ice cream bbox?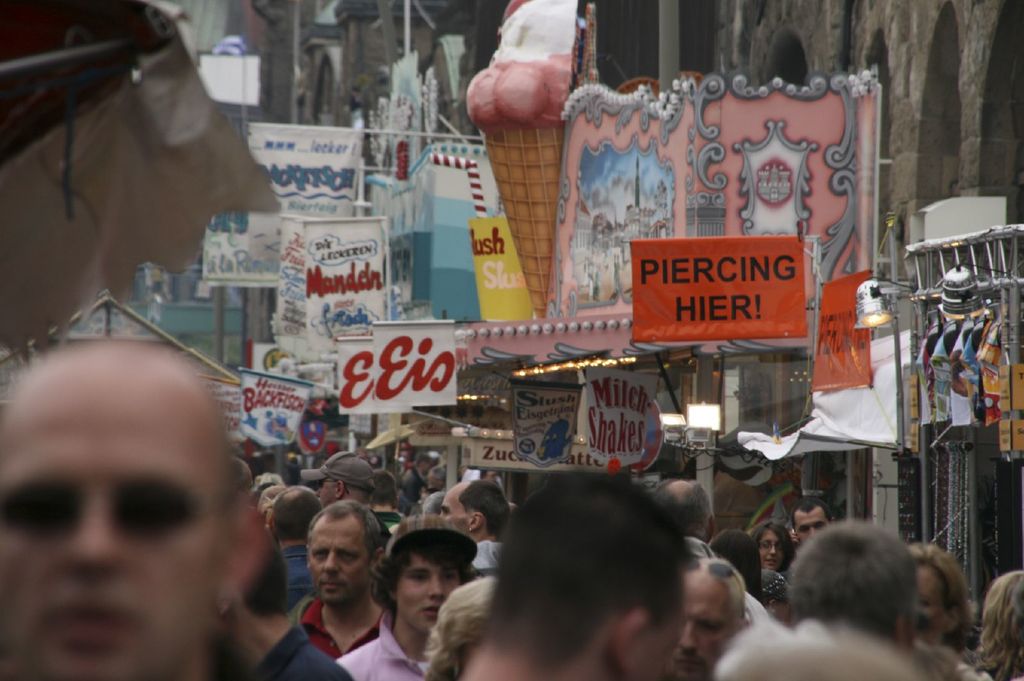
(468, 0, 577, 130)
